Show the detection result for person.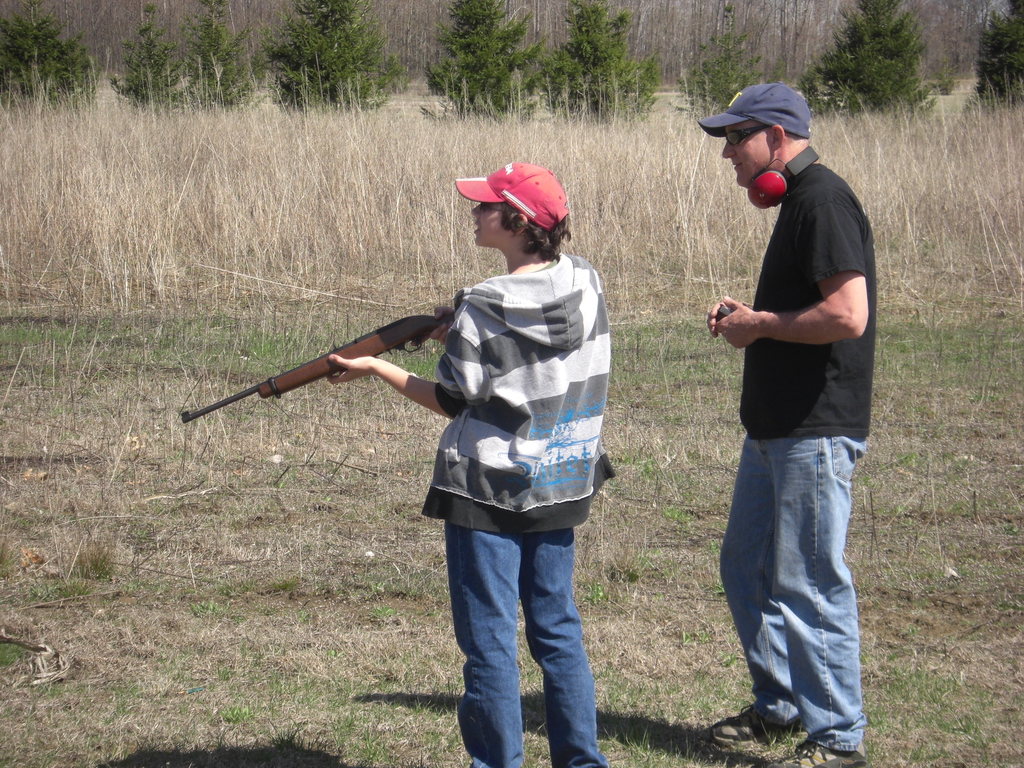
locate(698, 81, 881, 767).
